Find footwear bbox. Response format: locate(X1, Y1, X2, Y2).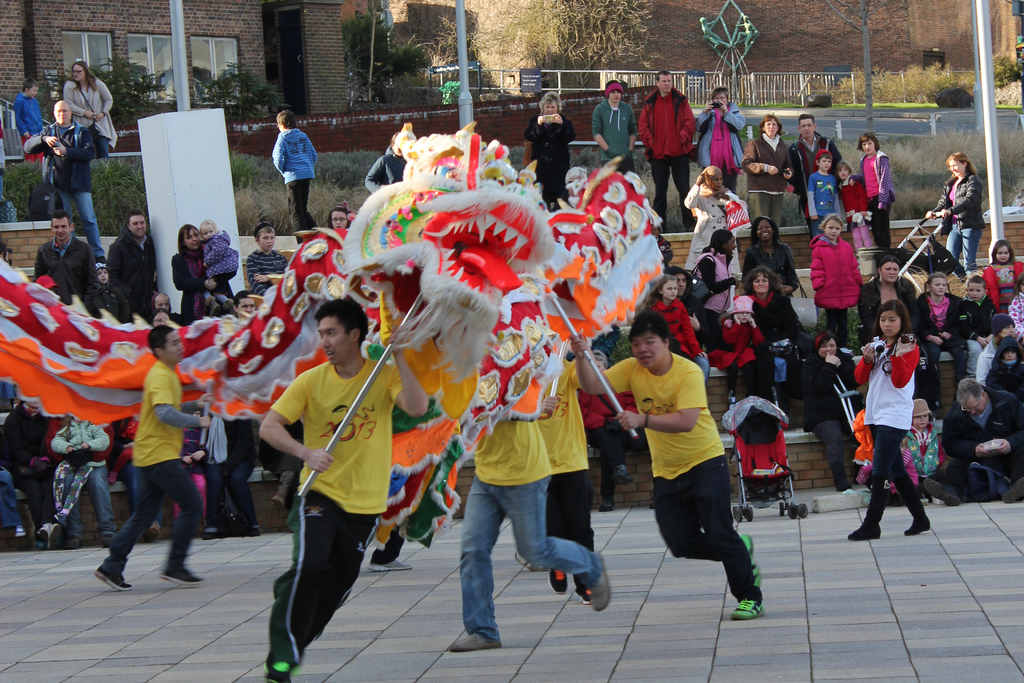
locate(579, 572, 594, 606).
